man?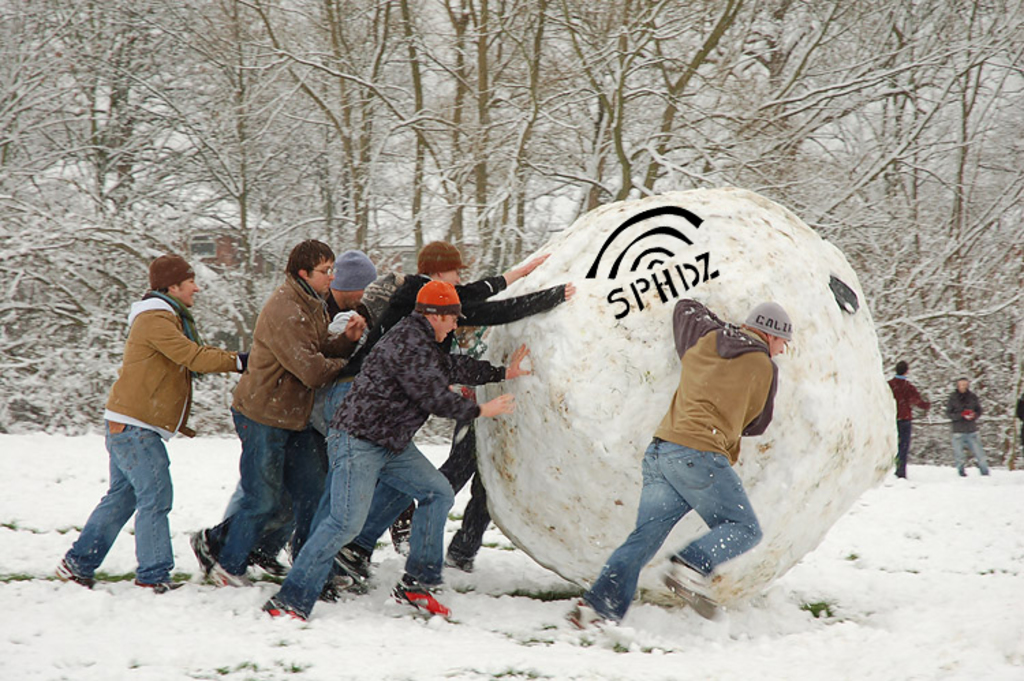
select_region(565, 295, 795, 633)
